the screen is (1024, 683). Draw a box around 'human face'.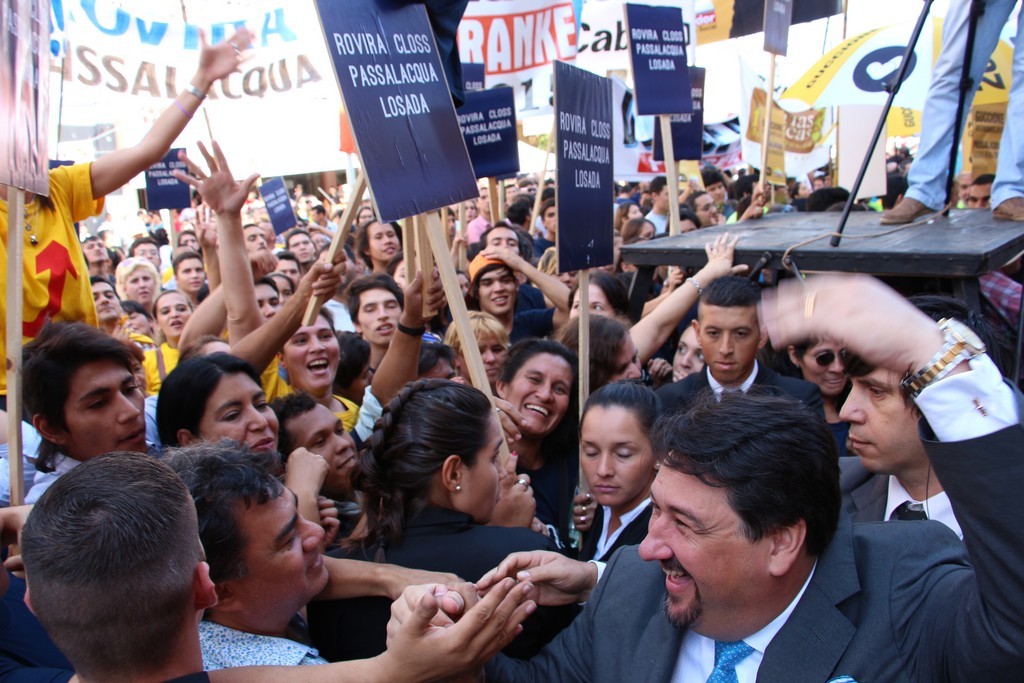
box=[750, 187, 767, 208].
